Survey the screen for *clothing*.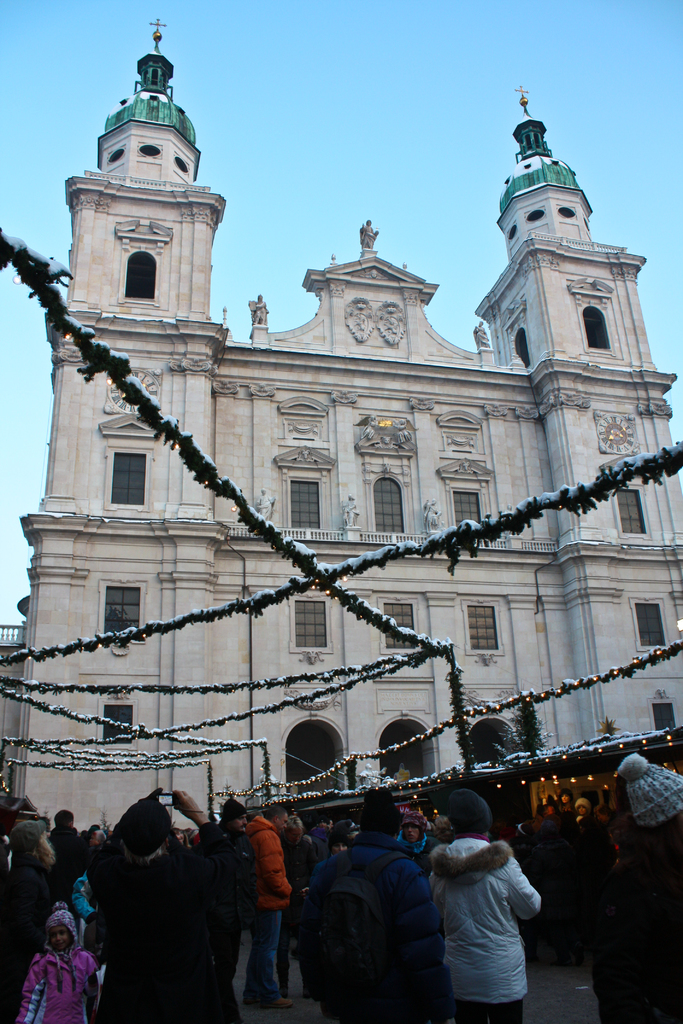
Survey found: bbox=[597, 851, 682, 1023].
